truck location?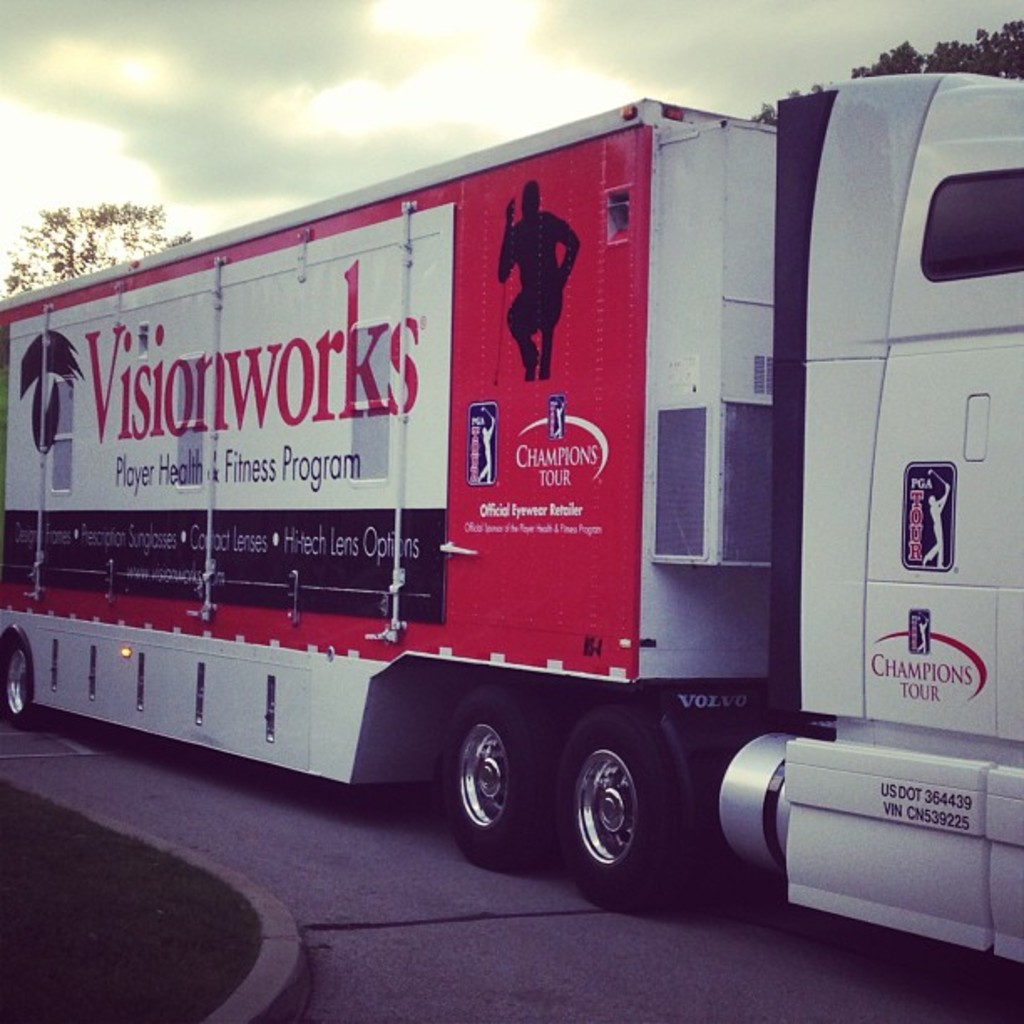
0, 65, 984, 909
